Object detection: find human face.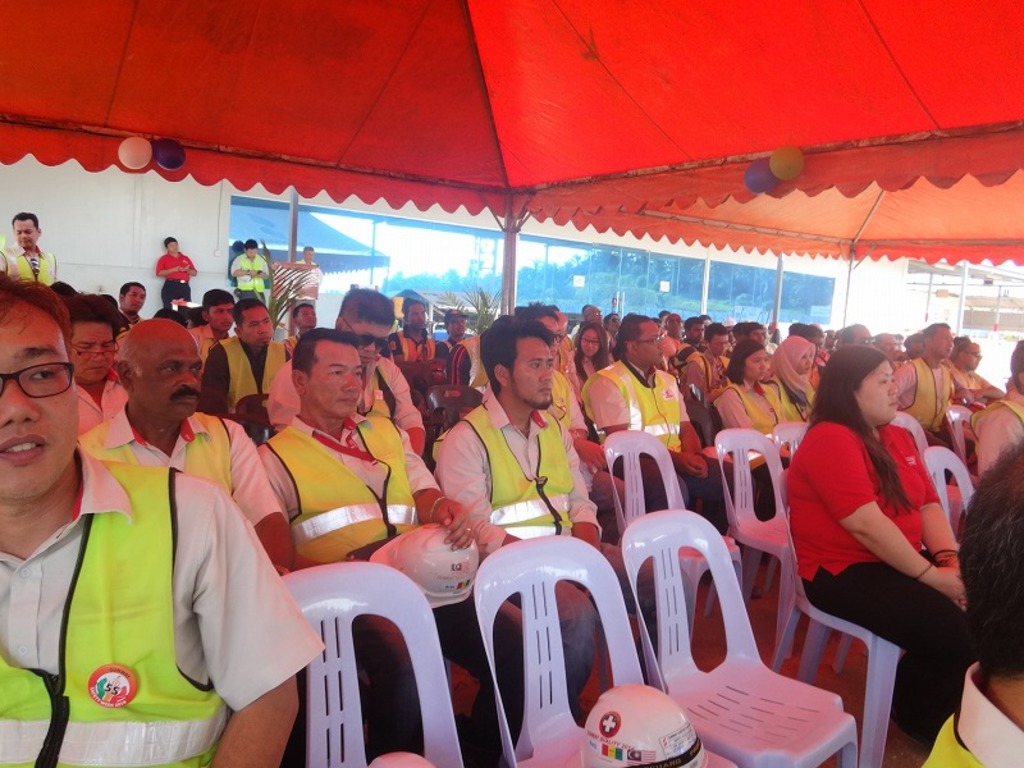
x1=403 y1=303 x2=428 y2=329.
